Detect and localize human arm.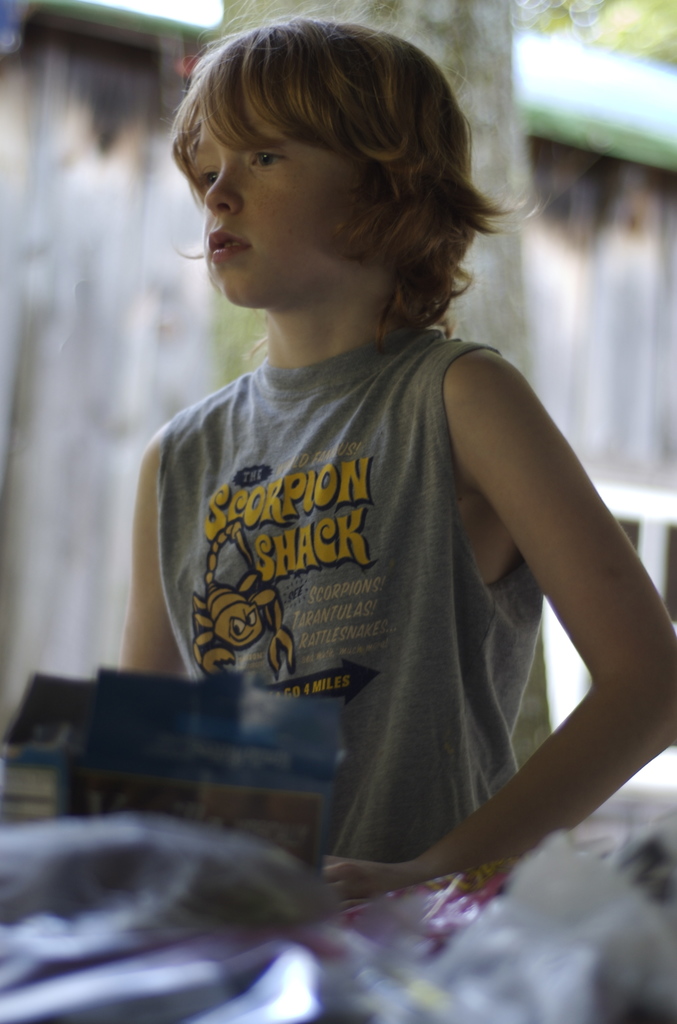
Localized at {"left": 115, "top": 449, "right": 189, "bottom": 684}.
